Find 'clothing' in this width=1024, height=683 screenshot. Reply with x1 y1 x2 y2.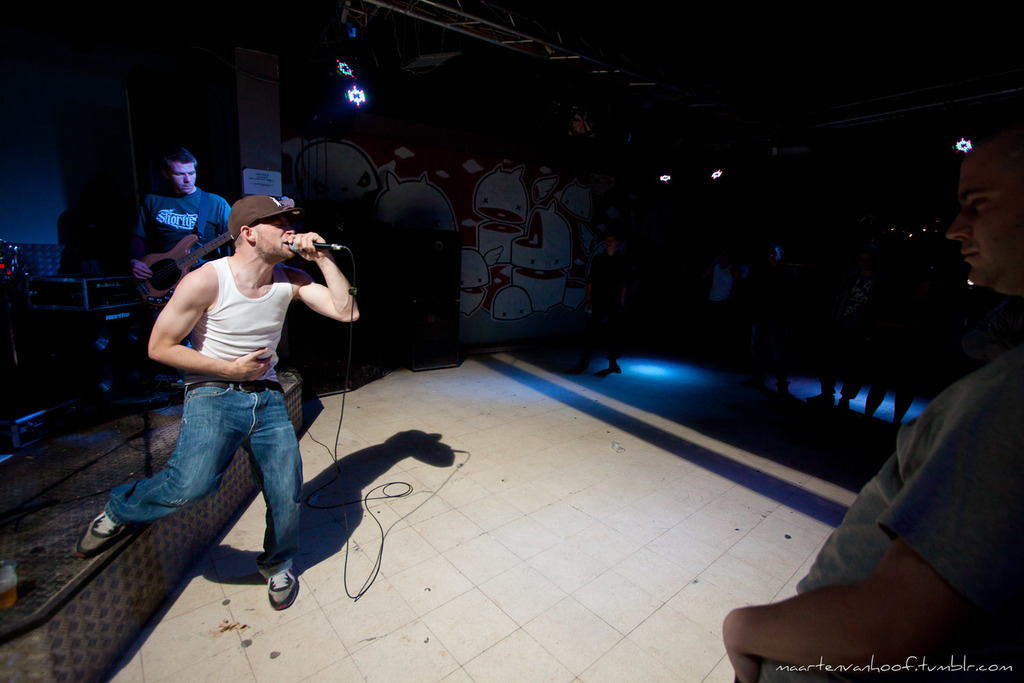
110 254 307 575.
